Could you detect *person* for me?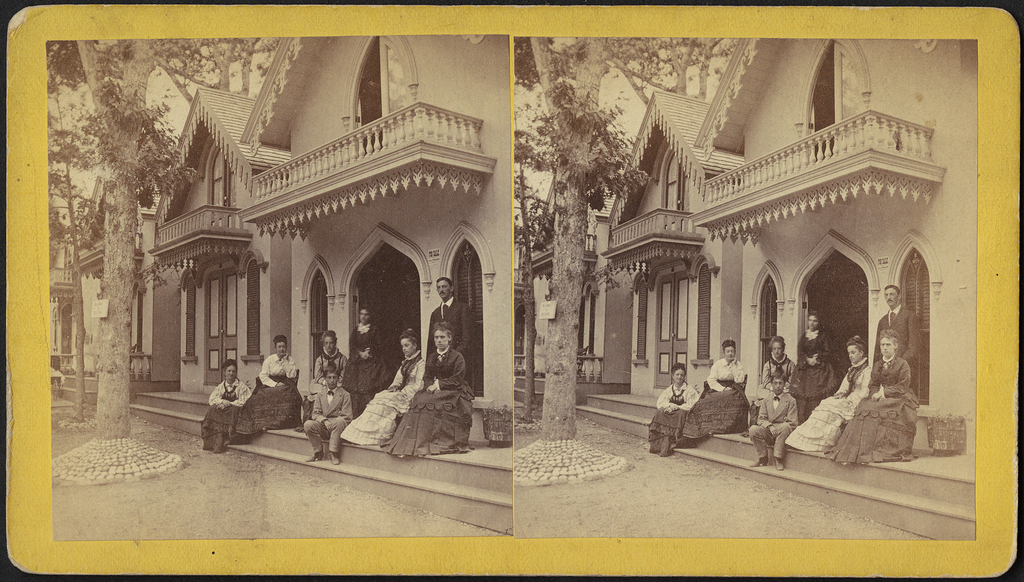
Detection result: bbox=[780, 342, 874, 457].
